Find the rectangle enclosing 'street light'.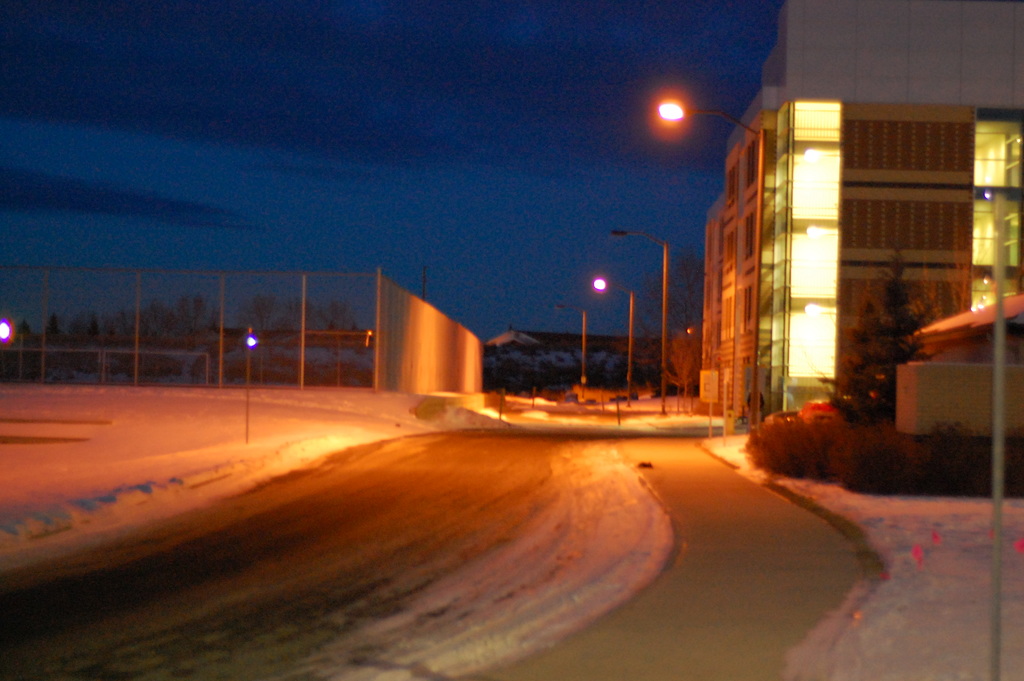
x1=609 y1=227 x2=669 y2=416.
